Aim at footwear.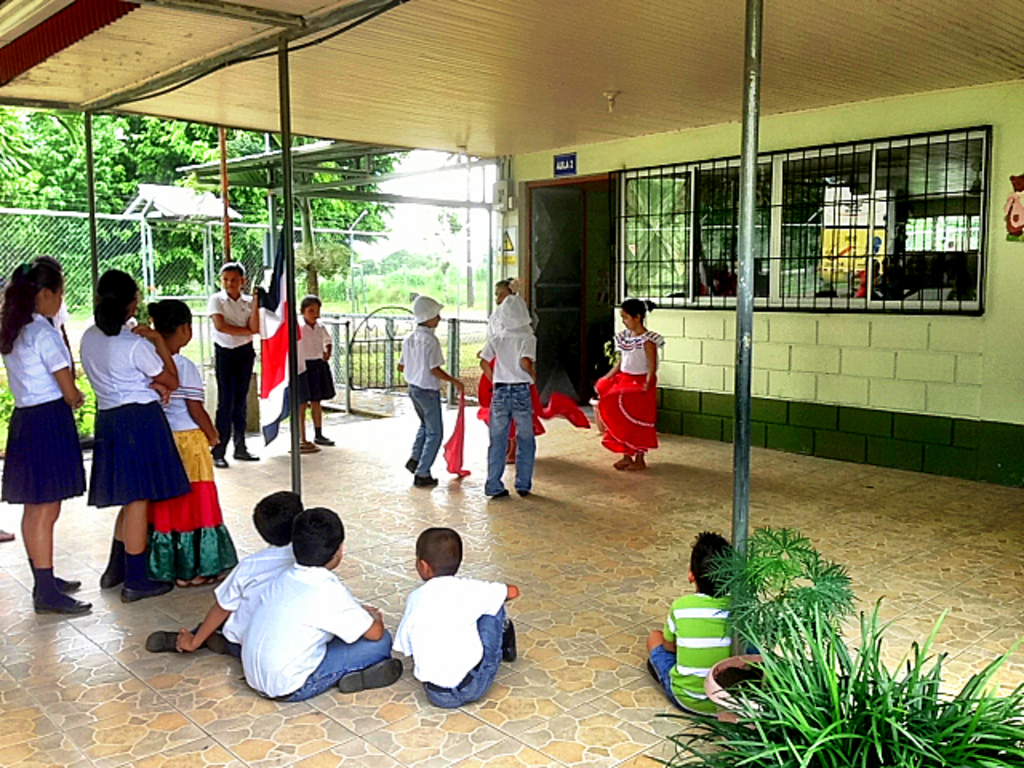
Aimed at 53/574/83/589.
